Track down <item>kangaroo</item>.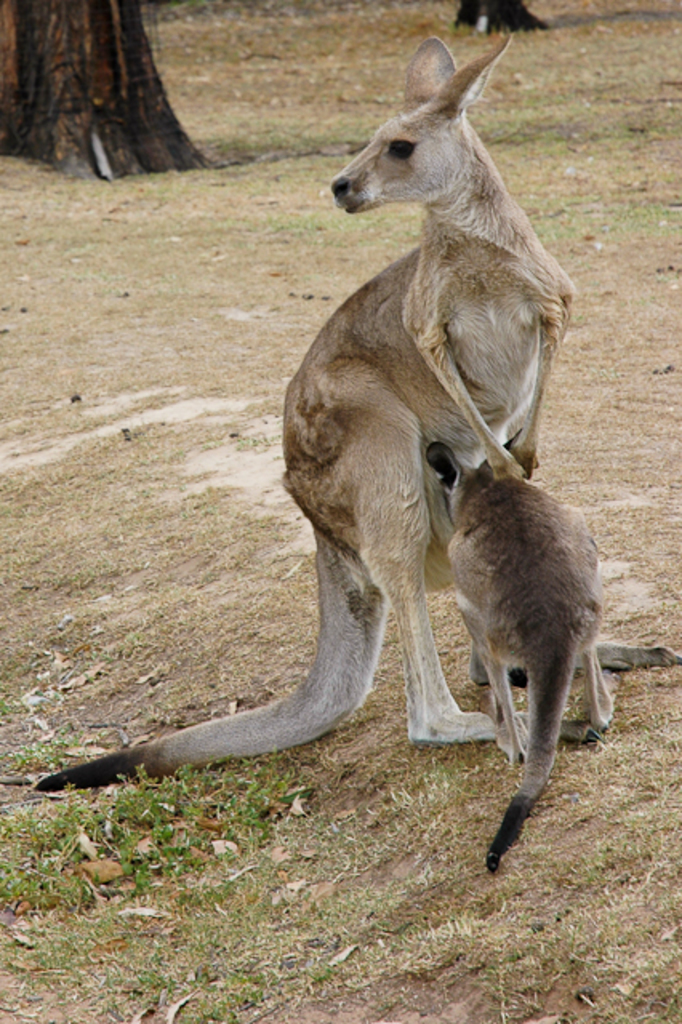
Tracked to BBox(419, 438, 608, 866).
